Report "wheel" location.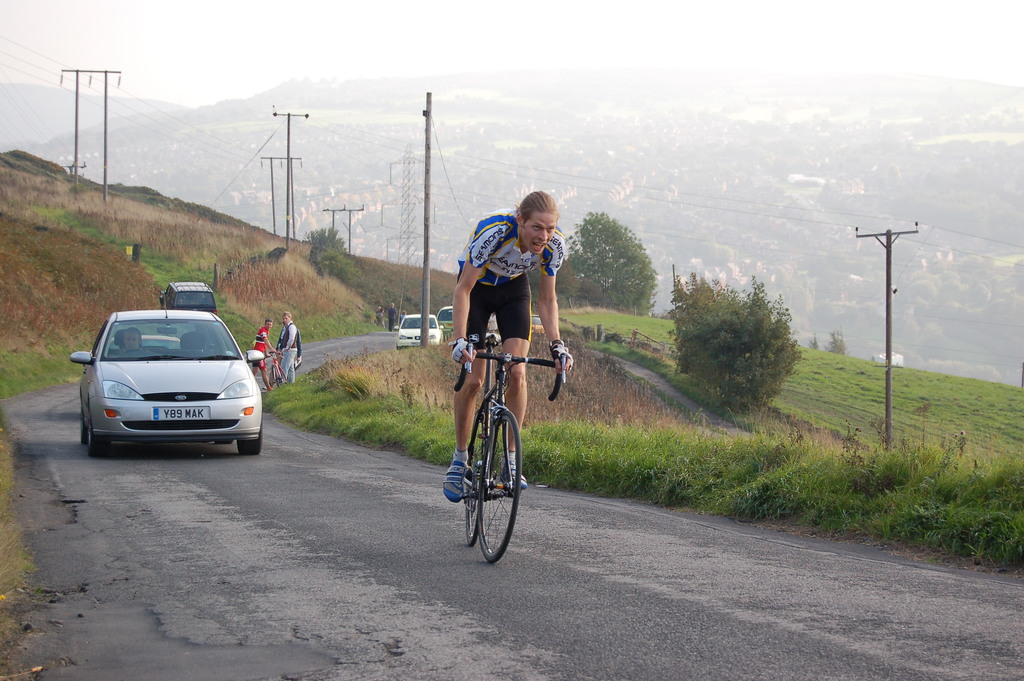
Report: detection(218, 439, 231, 446).
